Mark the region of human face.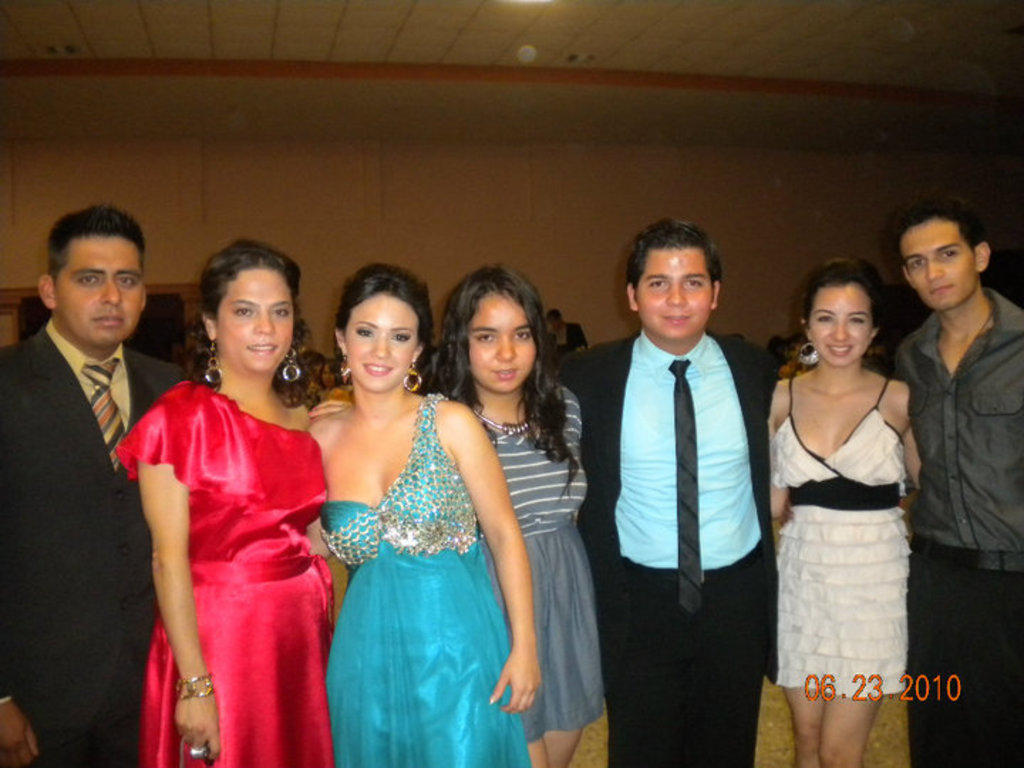
Region: 213/267/296/368.
